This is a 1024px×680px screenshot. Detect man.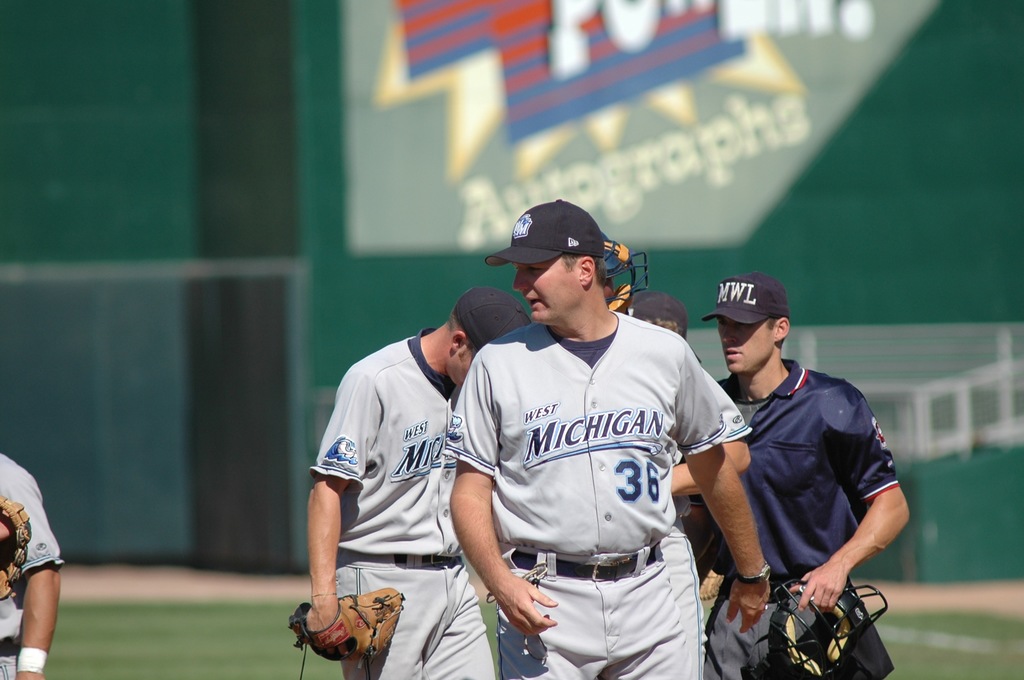
bbox=[598, 233, 761, 657].
